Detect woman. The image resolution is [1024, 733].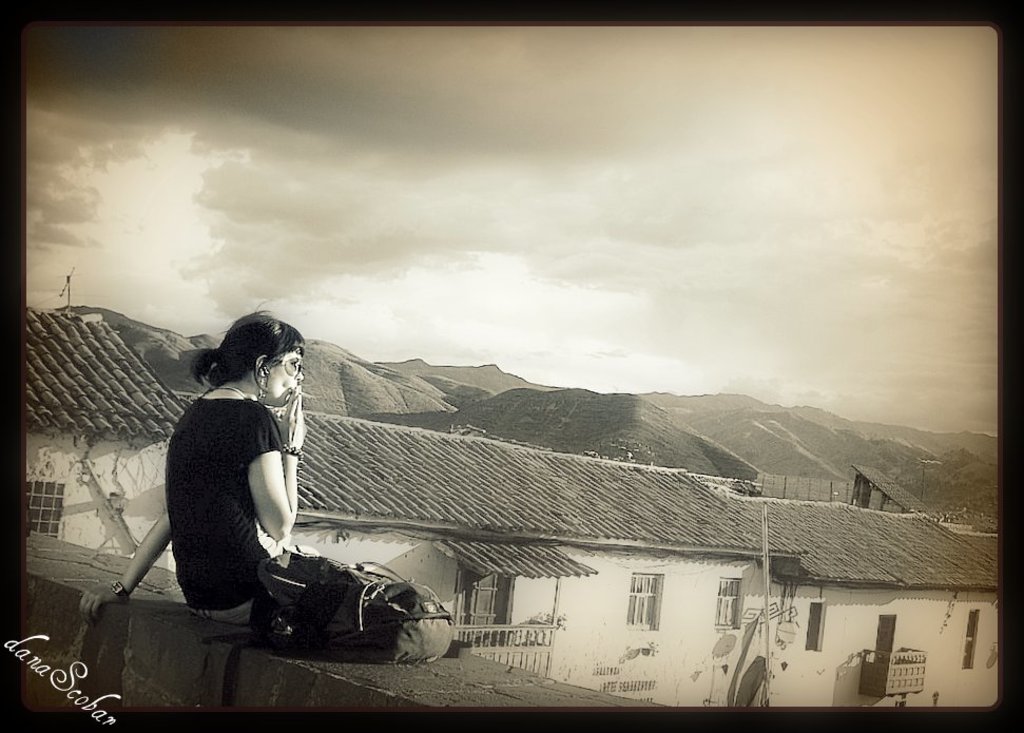
<bbox>155, 290, 332, 638</bbox>.
